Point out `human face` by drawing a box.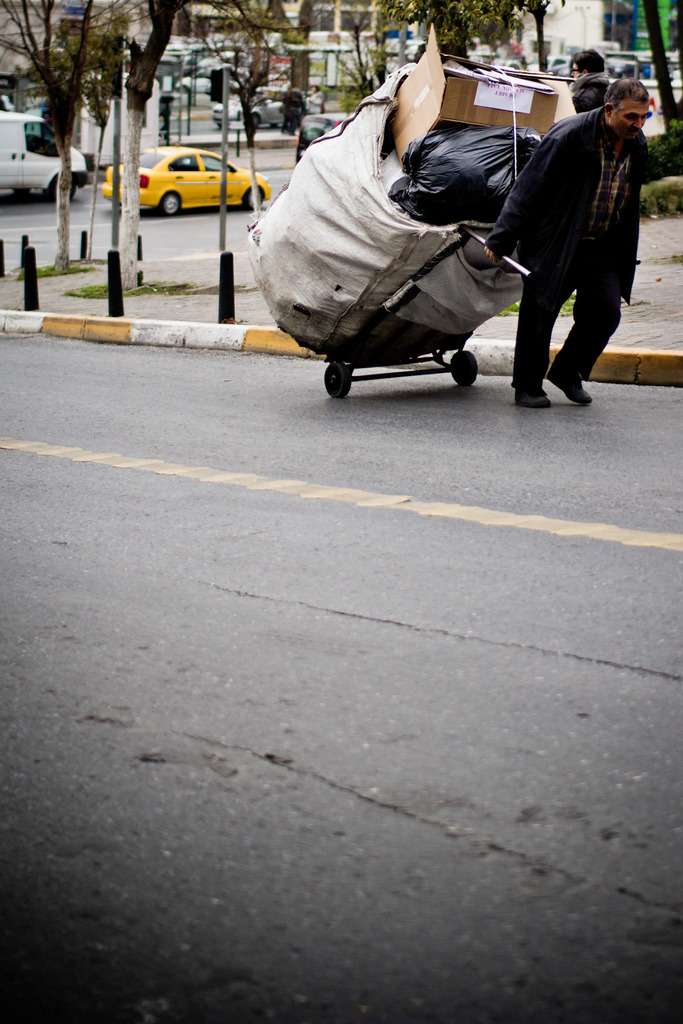
bbox=[614, 101, 650, 147].
